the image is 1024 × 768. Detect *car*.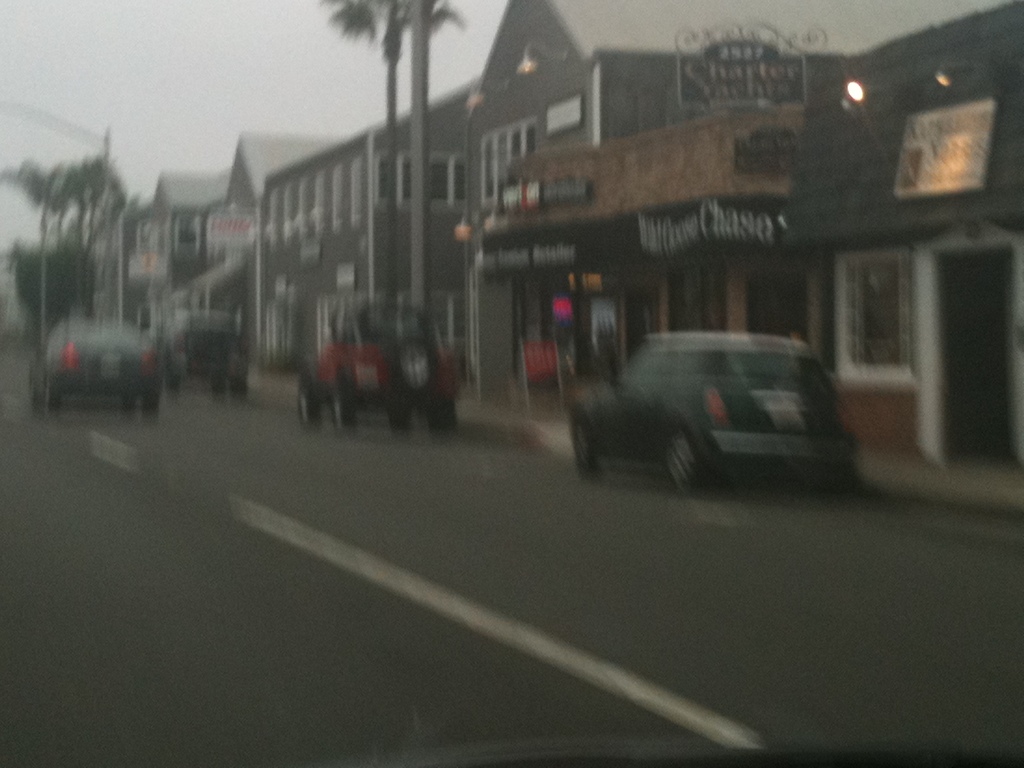
Detection: locate(296, 306, 463, 431).
